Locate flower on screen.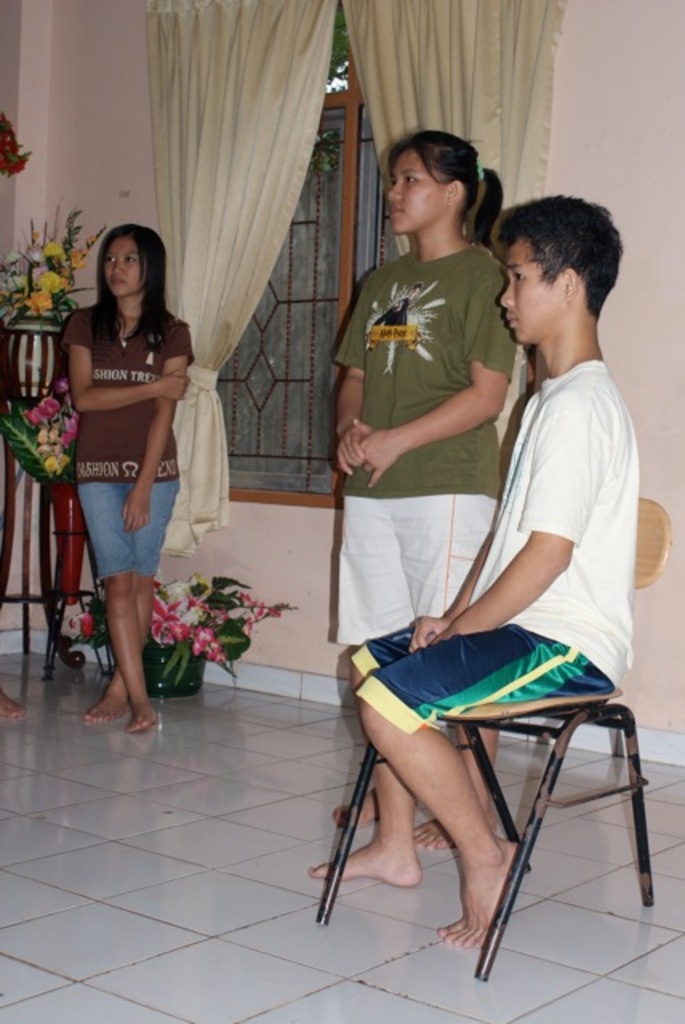
On screen at (72,606,91,630).
